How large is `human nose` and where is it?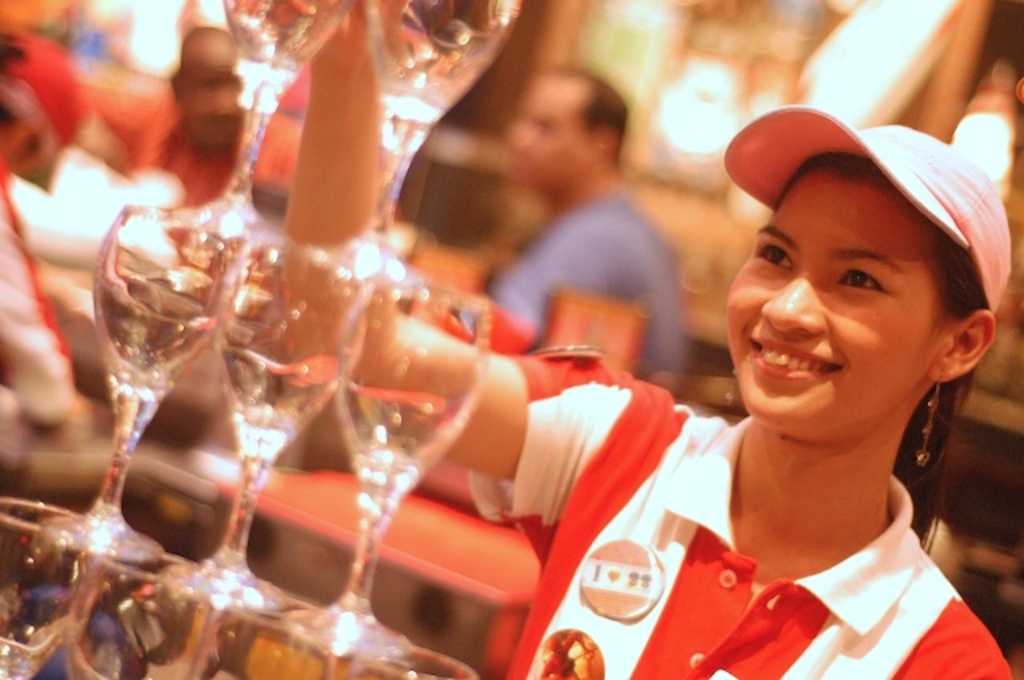
Bounding box: rect(758, 264, 826, 334).
